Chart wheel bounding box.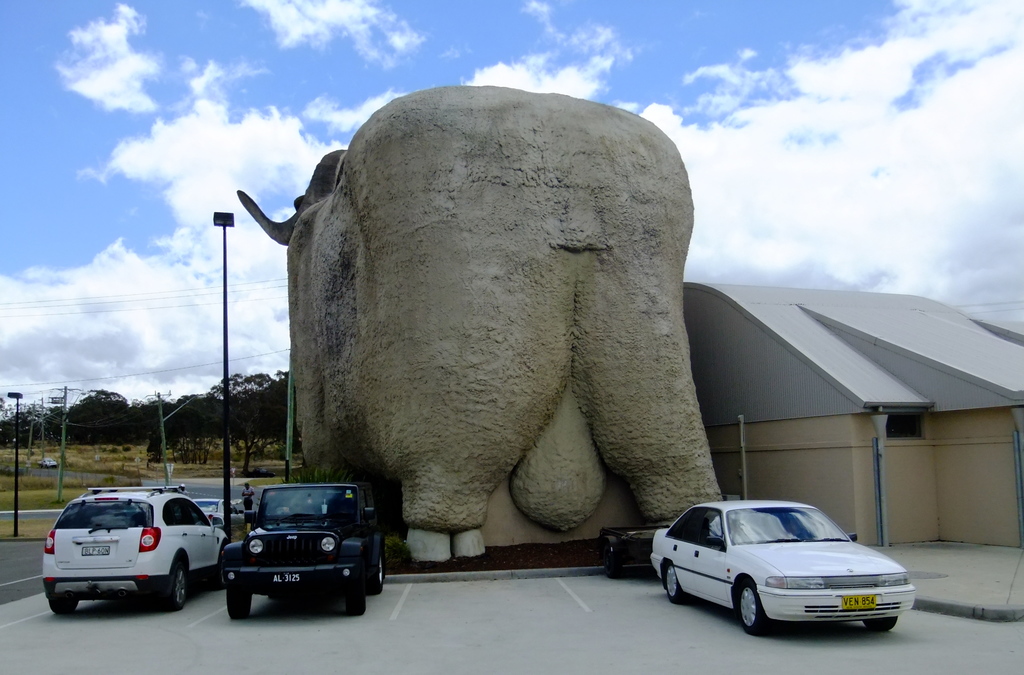
Charted: <region>207, 548, 223, 589</region>.
